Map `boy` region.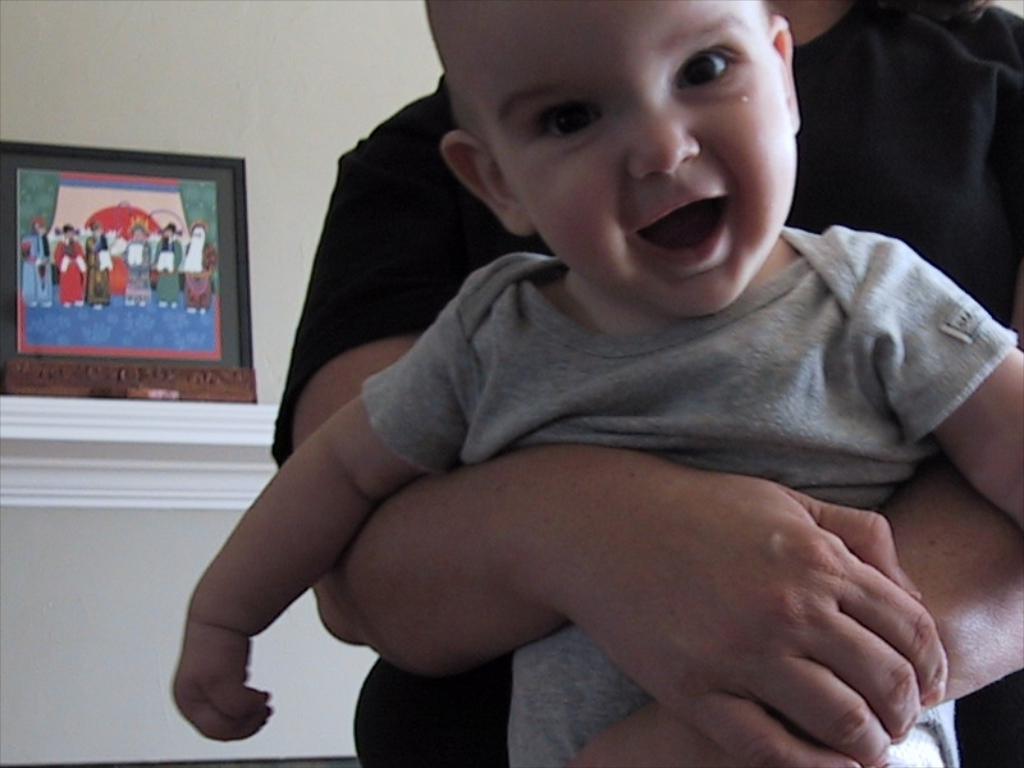
Mapped to 172:1:1023:767.
